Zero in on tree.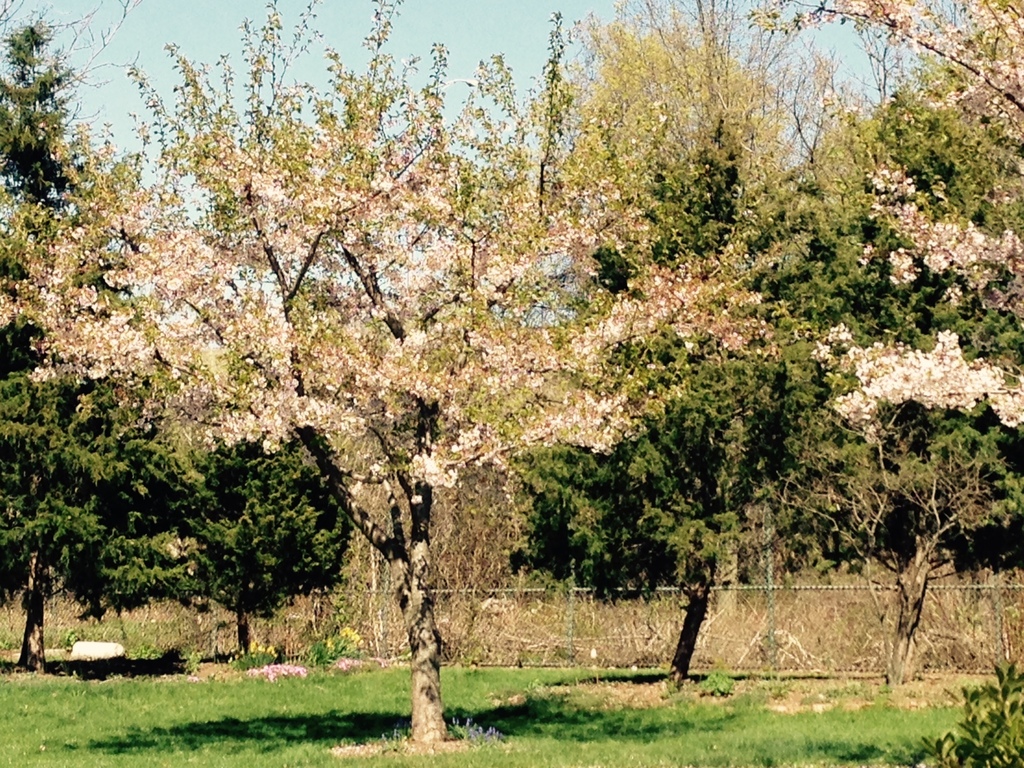
Zeroed in: {"x1": 820, "y1": 76, "x2": 1023, "y2": 686}.
